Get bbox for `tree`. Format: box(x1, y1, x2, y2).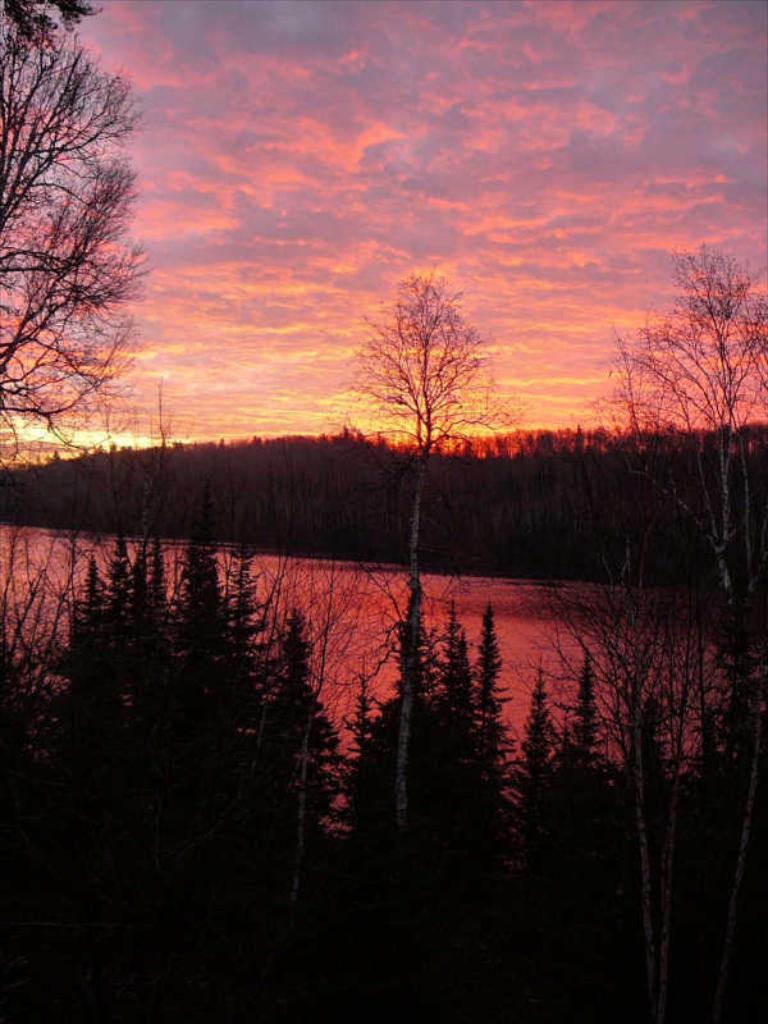
box(356, 243, 506, 451).
